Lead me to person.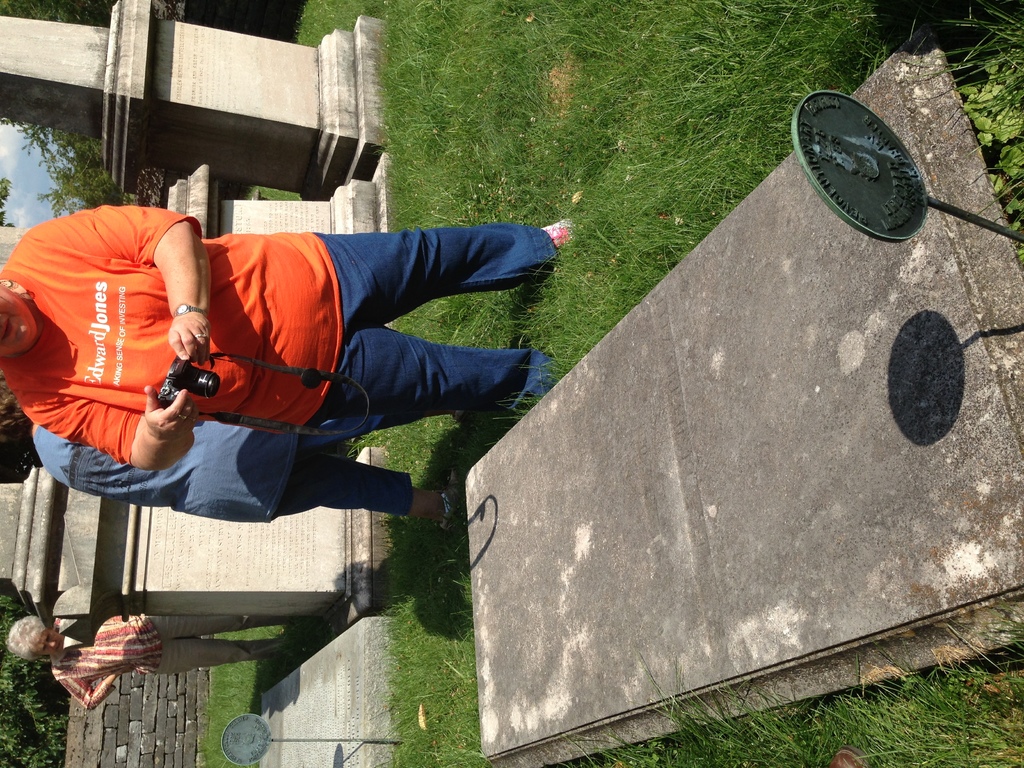
Lead to rect(0, 203, 571, 473).
